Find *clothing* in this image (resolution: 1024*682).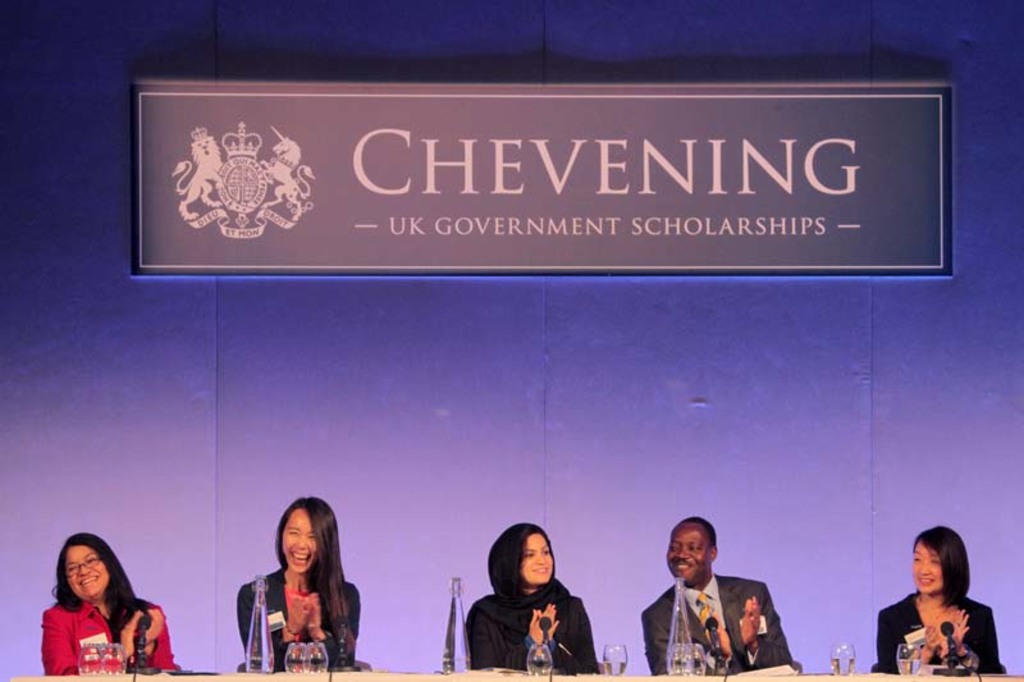
643 575 796 673.
